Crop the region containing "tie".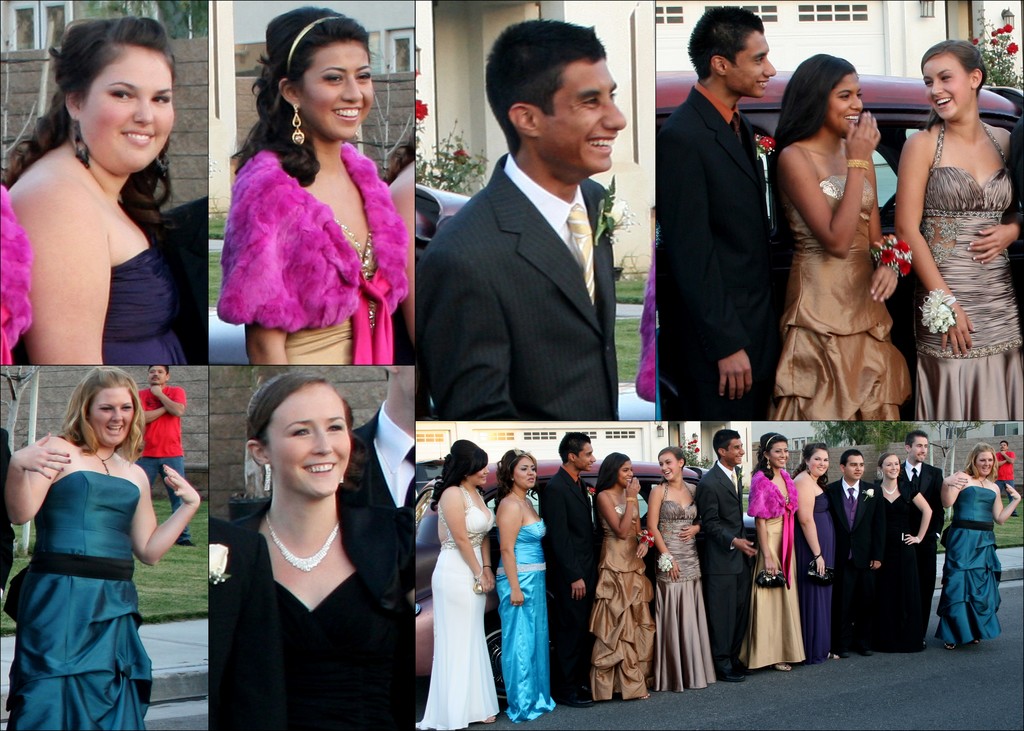
Crop region: select_region(565, 204, 598, 304).
